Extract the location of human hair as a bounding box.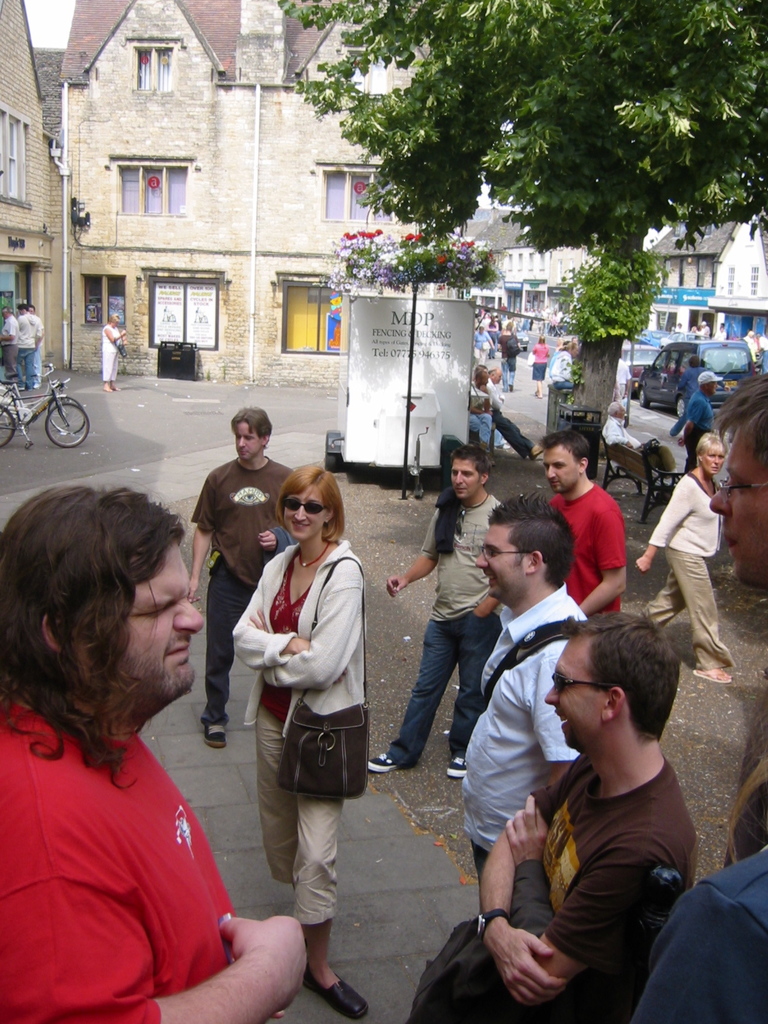
<bbox>486, 490, 576, 586</bbox>.
